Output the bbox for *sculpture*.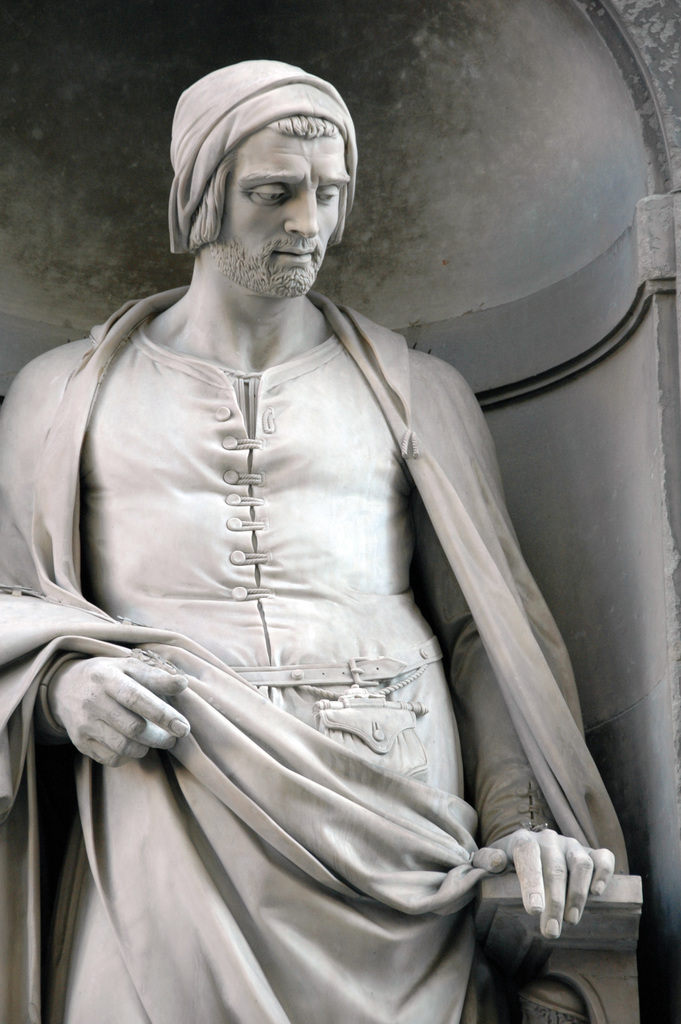
bbox(6, 34, 621, 1023).
